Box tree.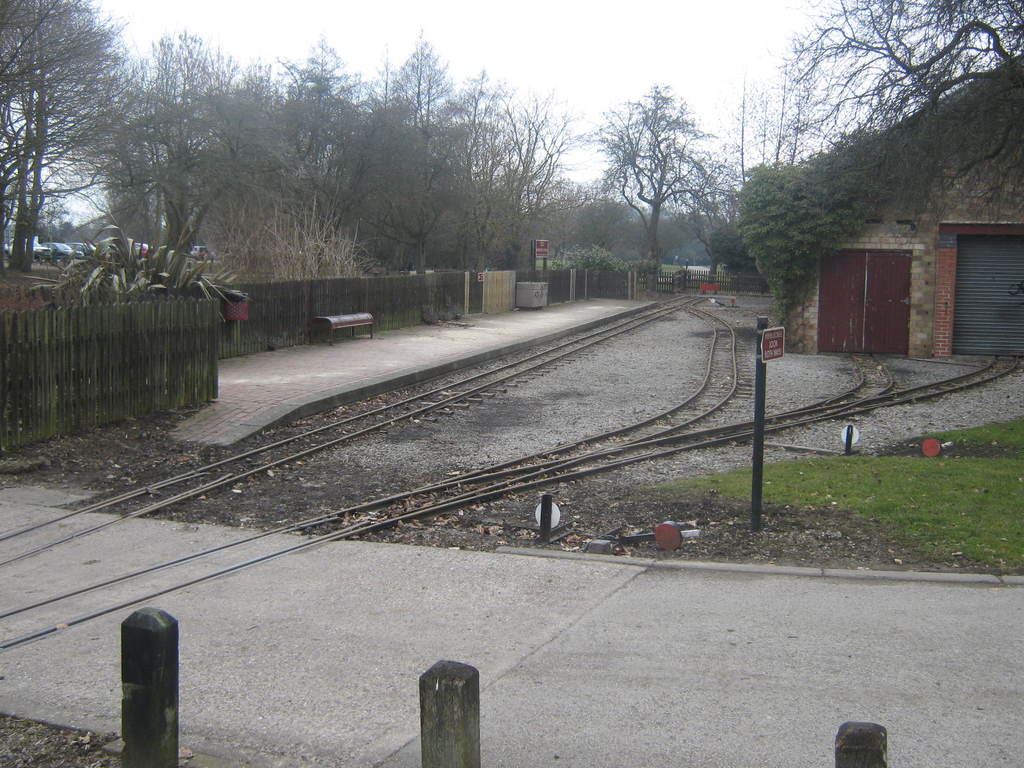
[left=770, top=49, right=790, bottom=153].
